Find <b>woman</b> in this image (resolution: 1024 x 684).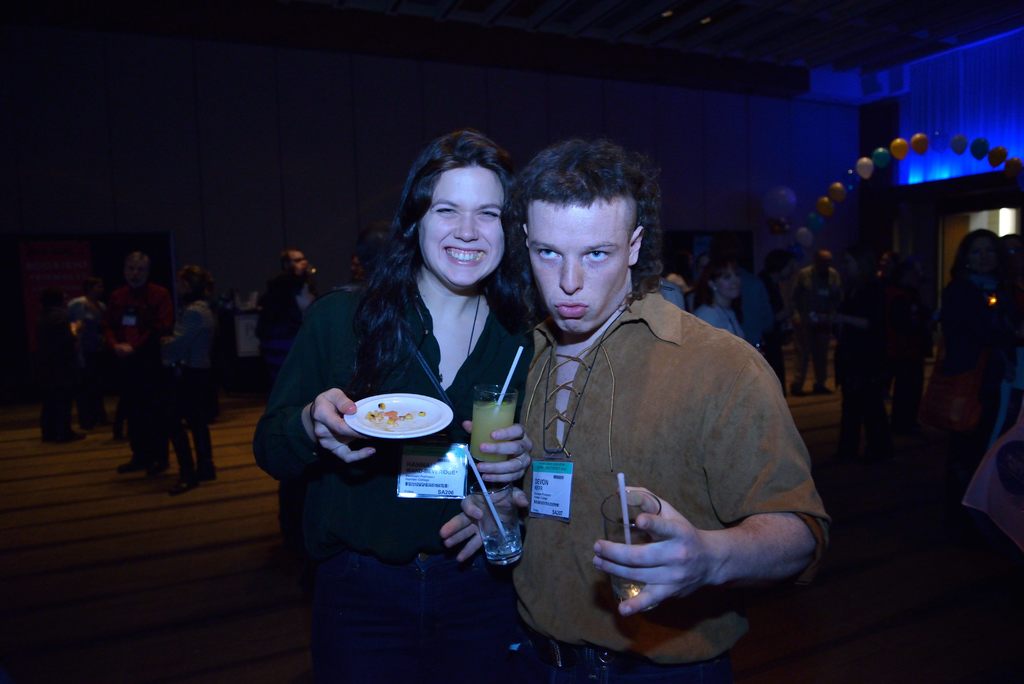
322:145:551:514.
